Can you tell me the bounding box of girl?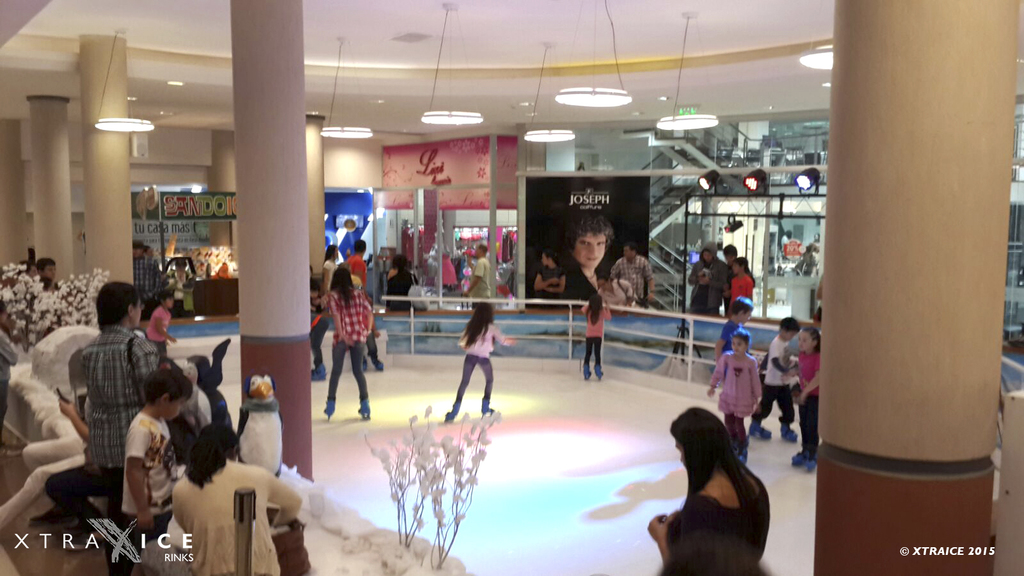
<region>327, 266, 377, 420</region>.
